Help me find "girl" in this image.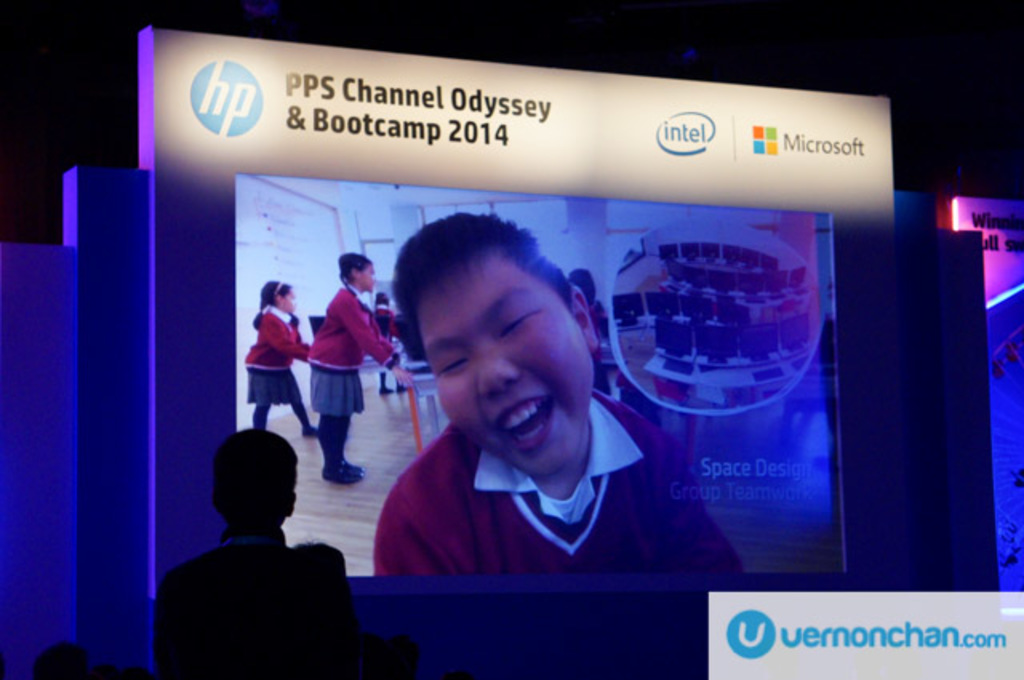
Found it: <bbox>242, 282, 320, 440</bbox>.
